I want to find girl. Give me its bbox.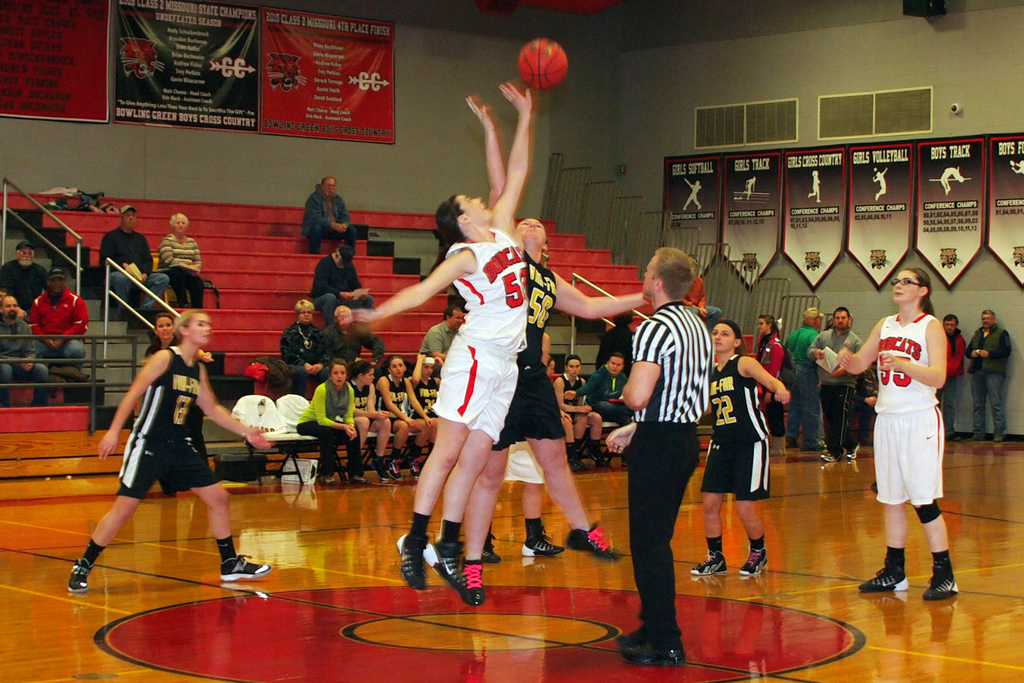
{"x1": 354, "y1": 361, "x2": 391, "y2": 473}.
